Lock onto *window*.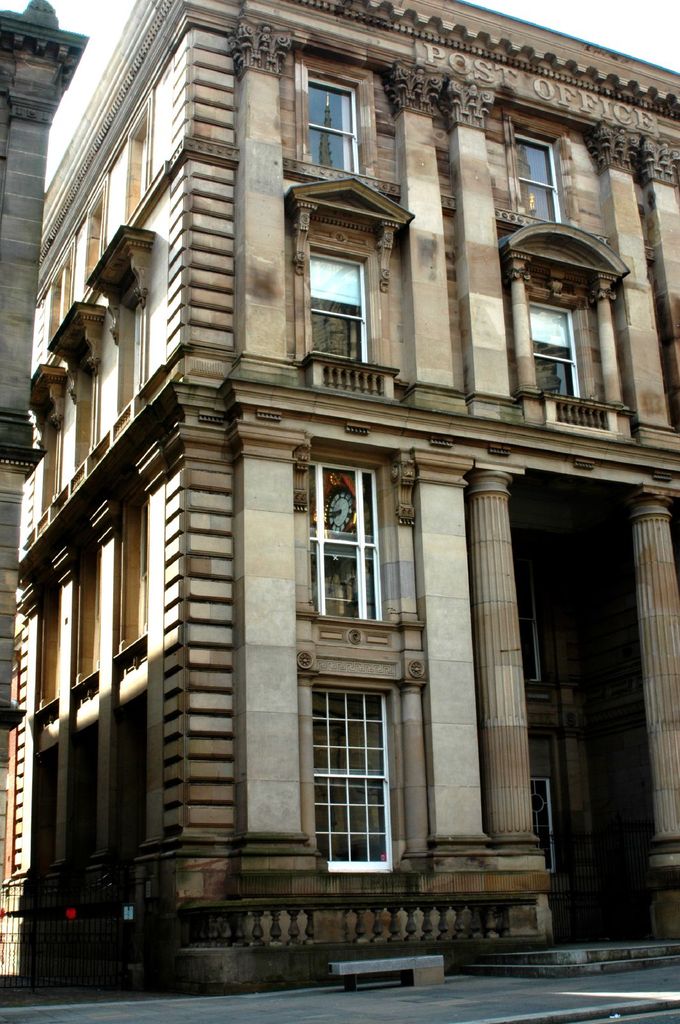
Locked: locate(525, 308, 582, 413).
